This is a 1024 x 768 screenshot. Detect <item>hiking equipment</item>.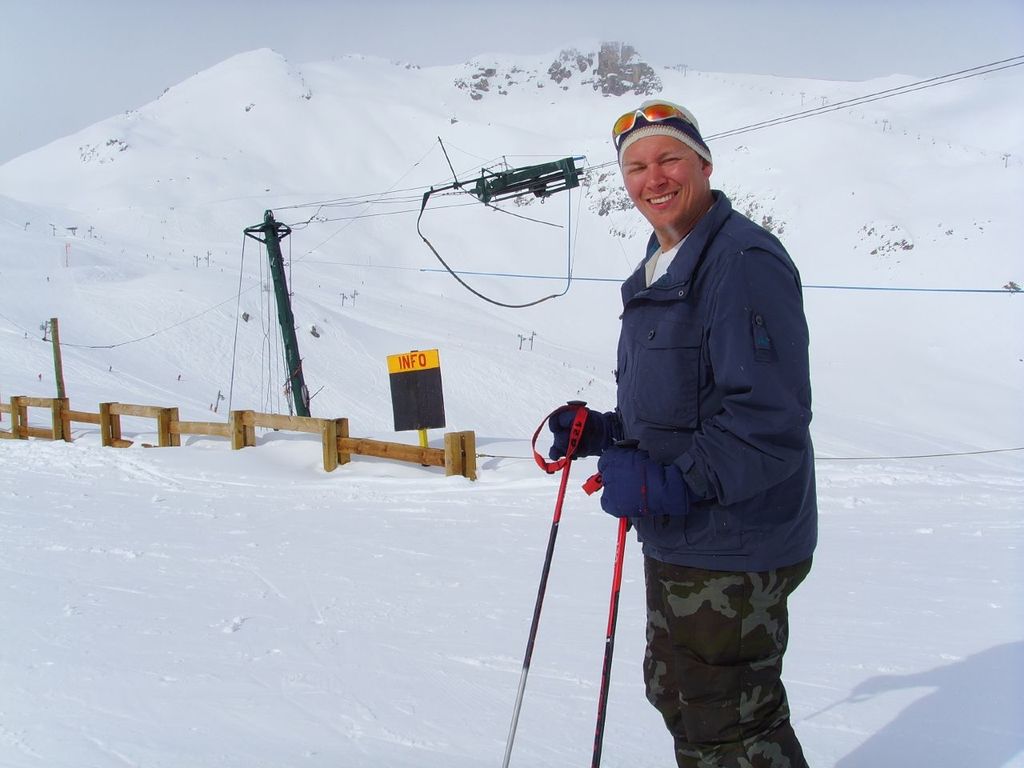
BBox(574, 430, 644, 767).
